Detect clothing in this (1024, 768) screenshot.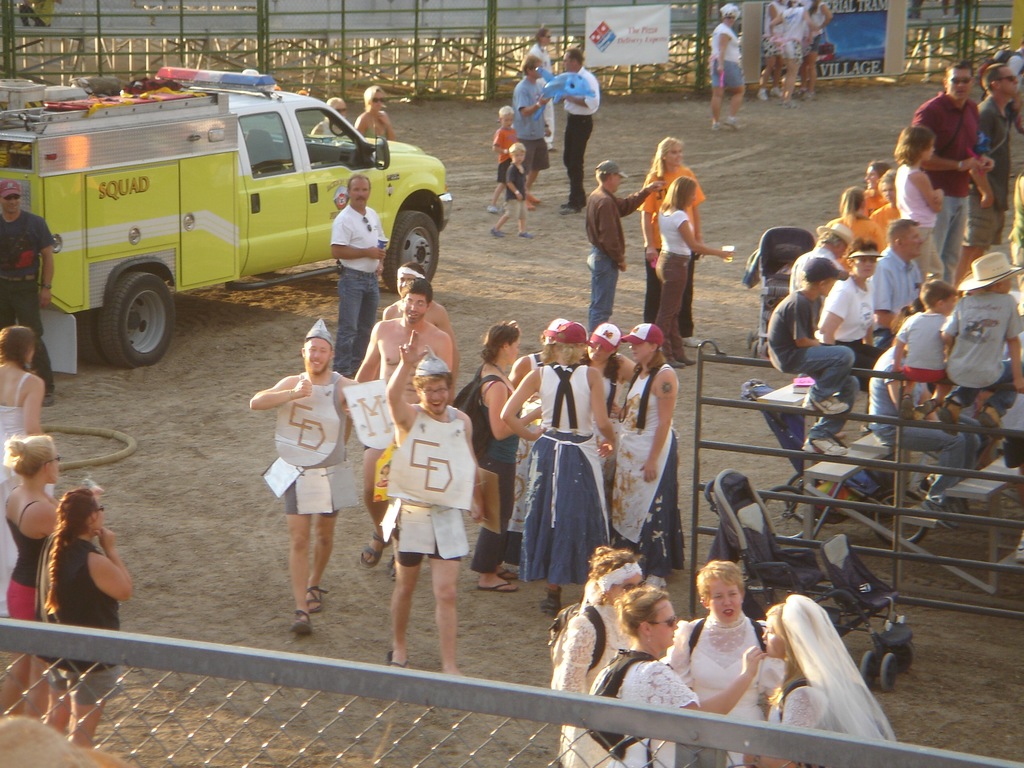
Detection: (780,4,805,60).
